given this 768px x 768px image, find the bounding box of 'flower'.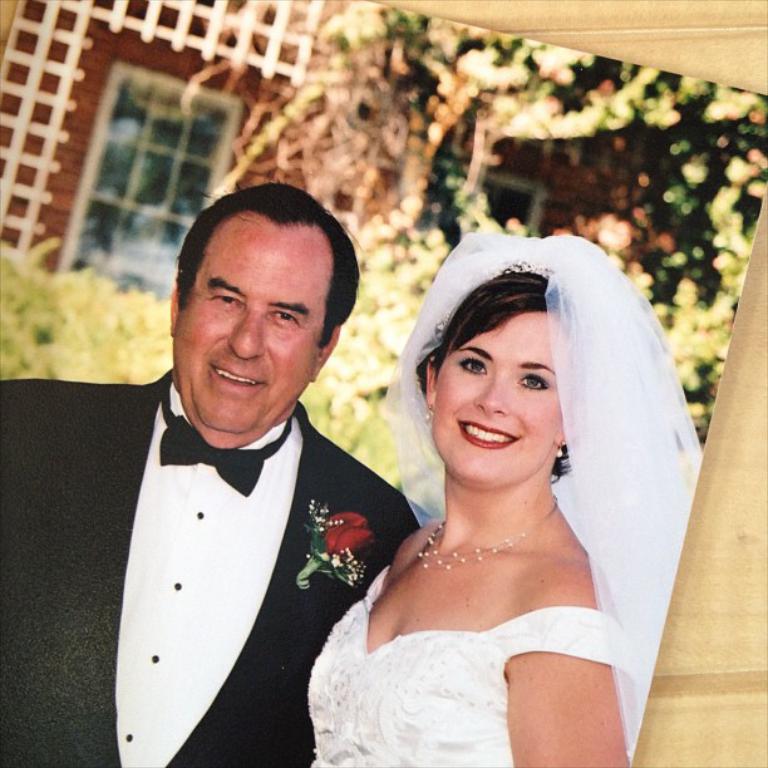
(left=317, top=512, right=378, bottom=565).
